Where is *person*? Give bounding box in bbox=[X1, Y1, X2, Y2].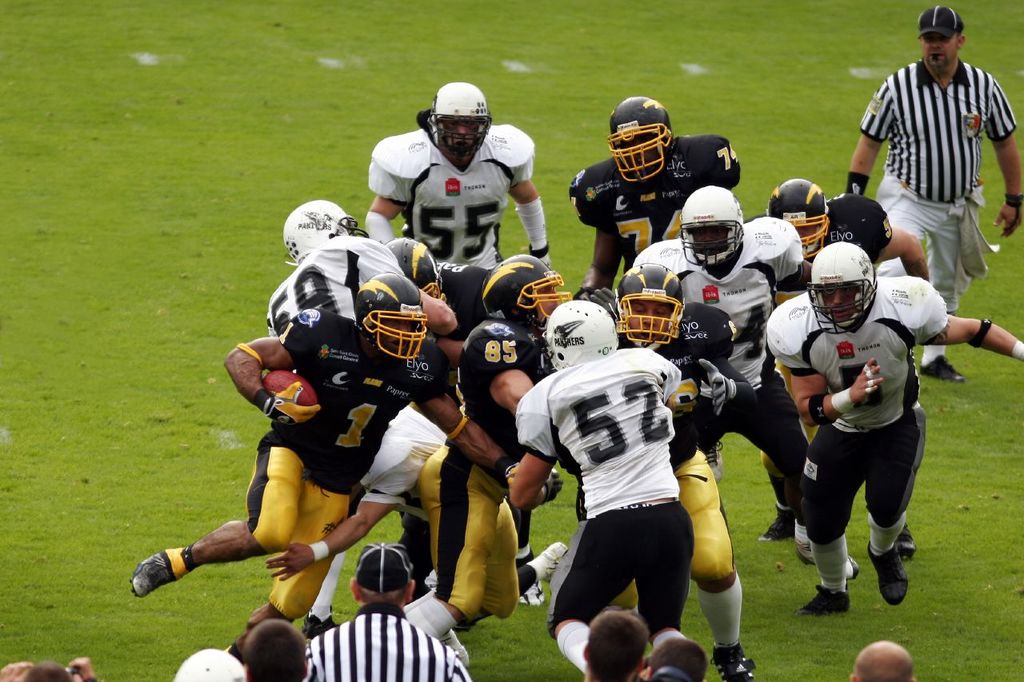
bbox=[388, 237, 469, 596].
